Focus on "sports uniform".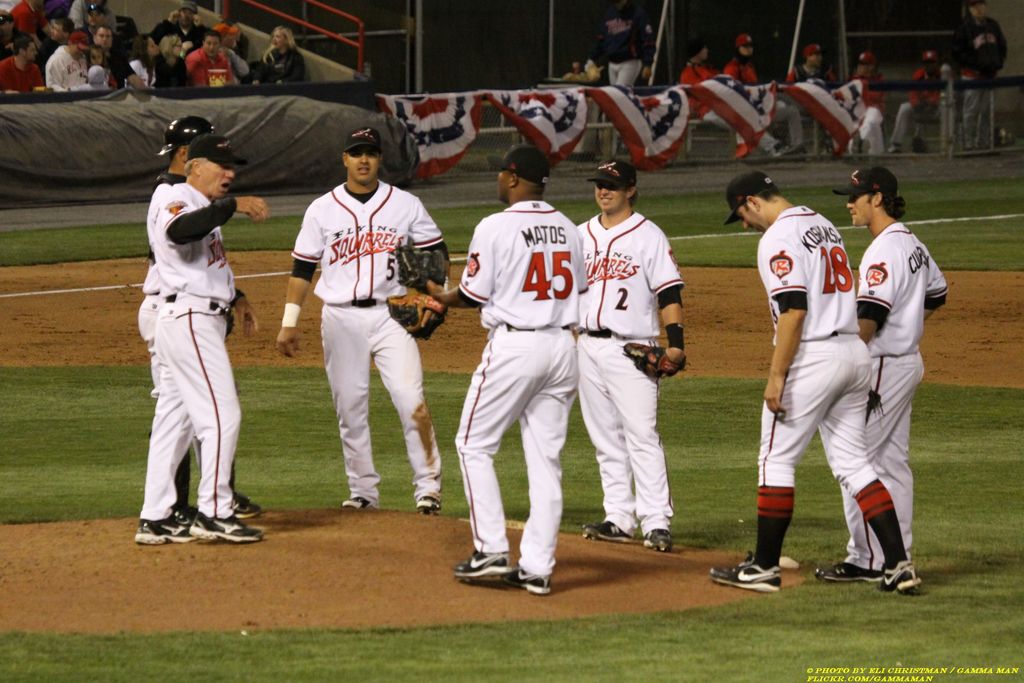
Focused at [left=135, top=247, right=241, bottom=497].
